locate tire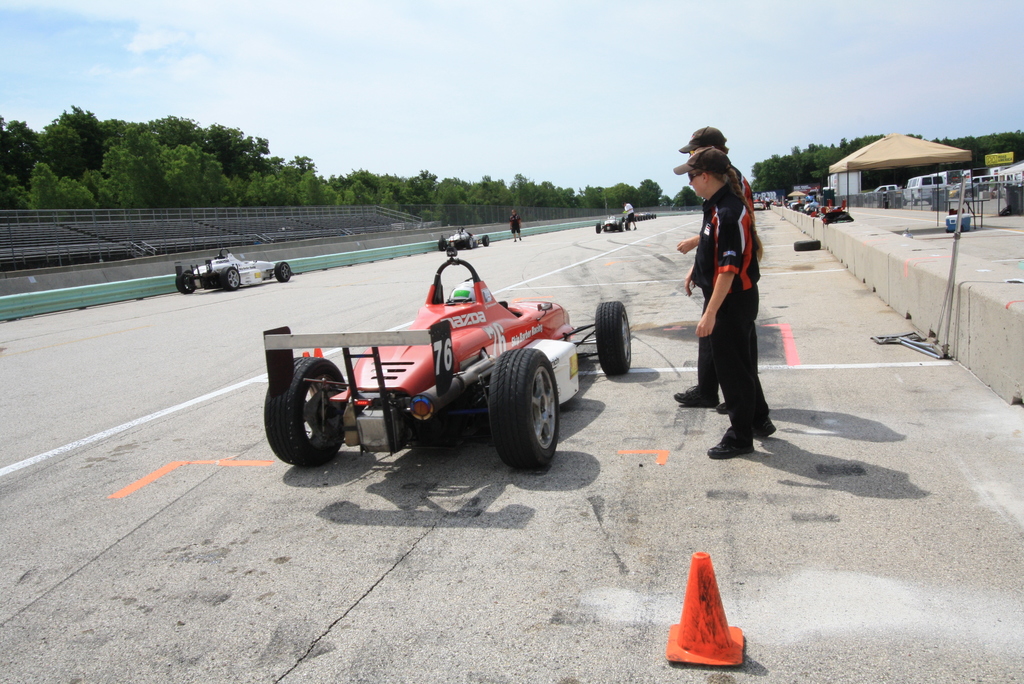
{"x1": 266, "y1": 352, "x2": 349, "y2": 464}
